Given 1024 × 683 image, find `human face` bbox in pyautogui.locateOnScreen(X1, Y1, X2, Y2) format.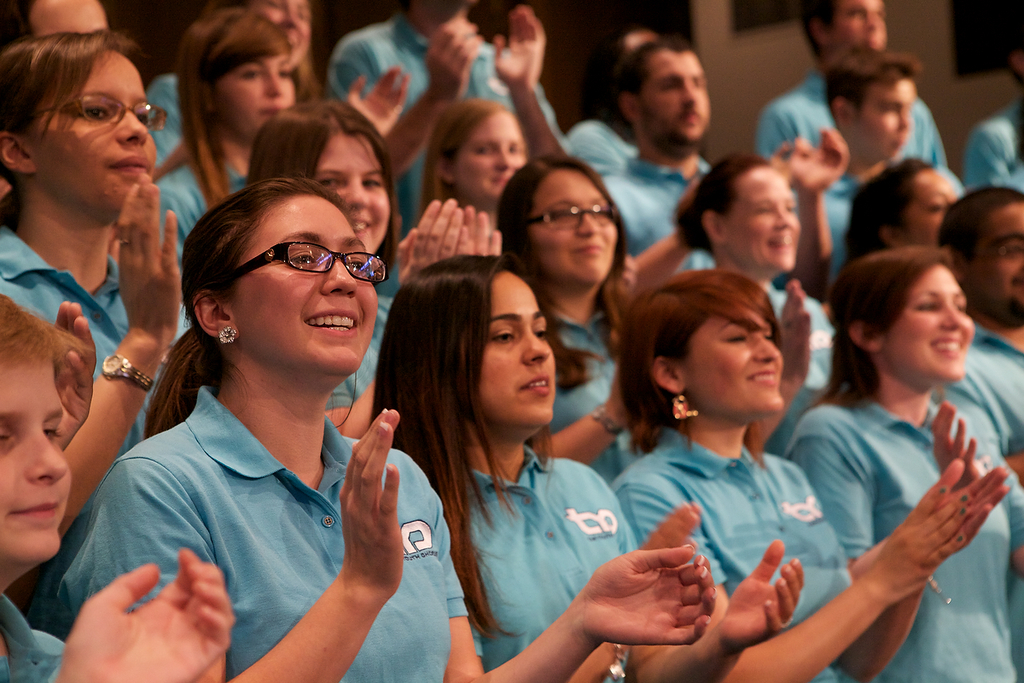
pyautogui.locateOnScreen(451, 110, 525, 205).
